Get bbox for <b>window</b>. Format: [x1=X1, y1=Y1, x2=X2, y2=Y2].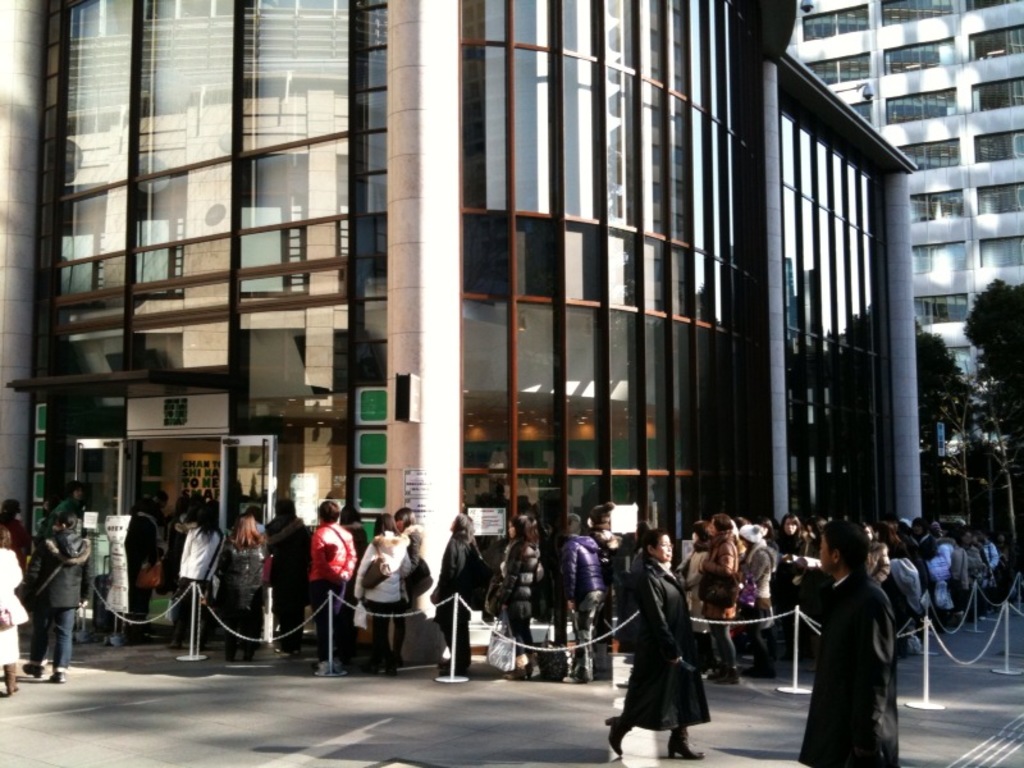
[x1=972, y1=127, x2=1023, y2=160].
